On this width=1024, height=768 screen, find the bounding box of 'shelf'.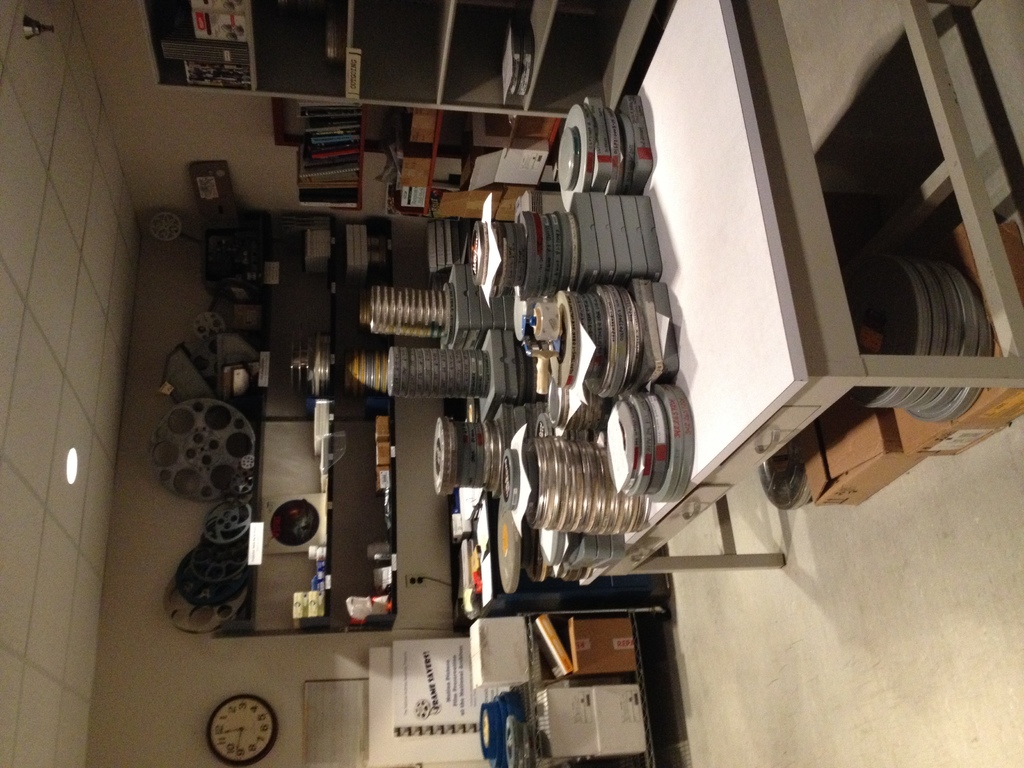
Bounding box: x1=280 y1=103 x2=355 y2=205.
